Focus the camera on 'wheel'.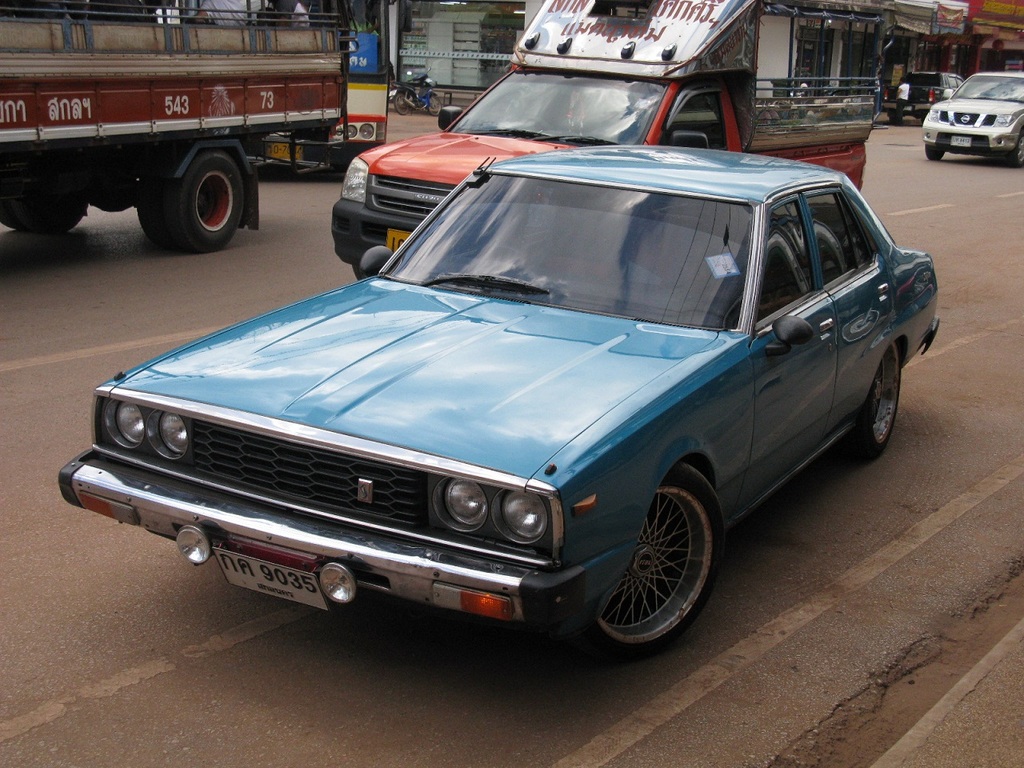
Focus region: locate(429, 94, 442, 113).
